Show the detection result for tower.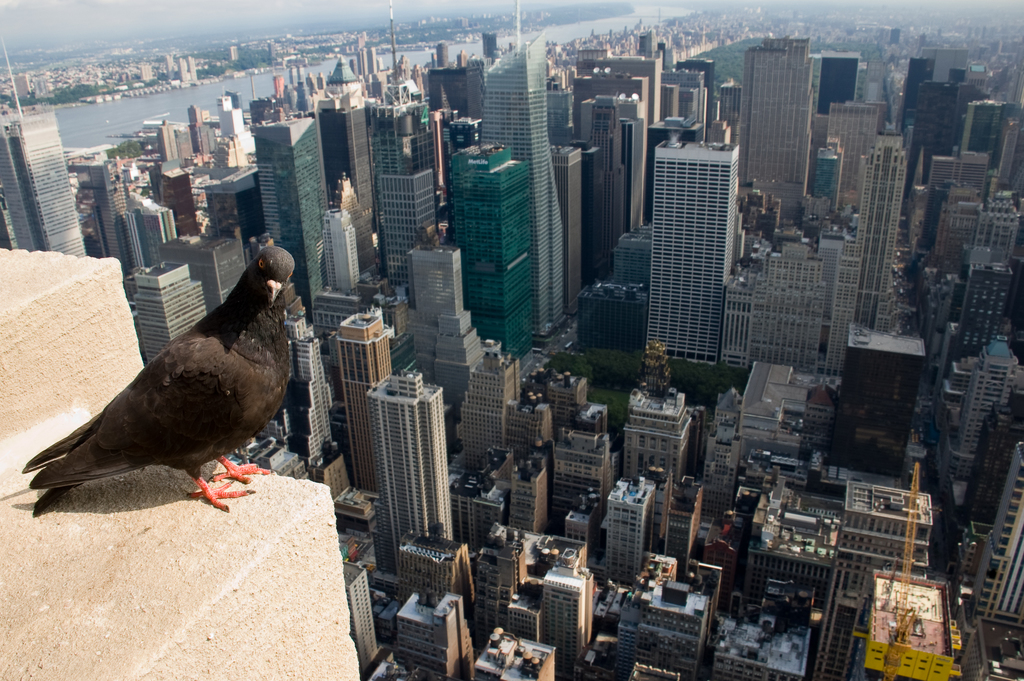
<region>481, 0, 564, 337</region>.
